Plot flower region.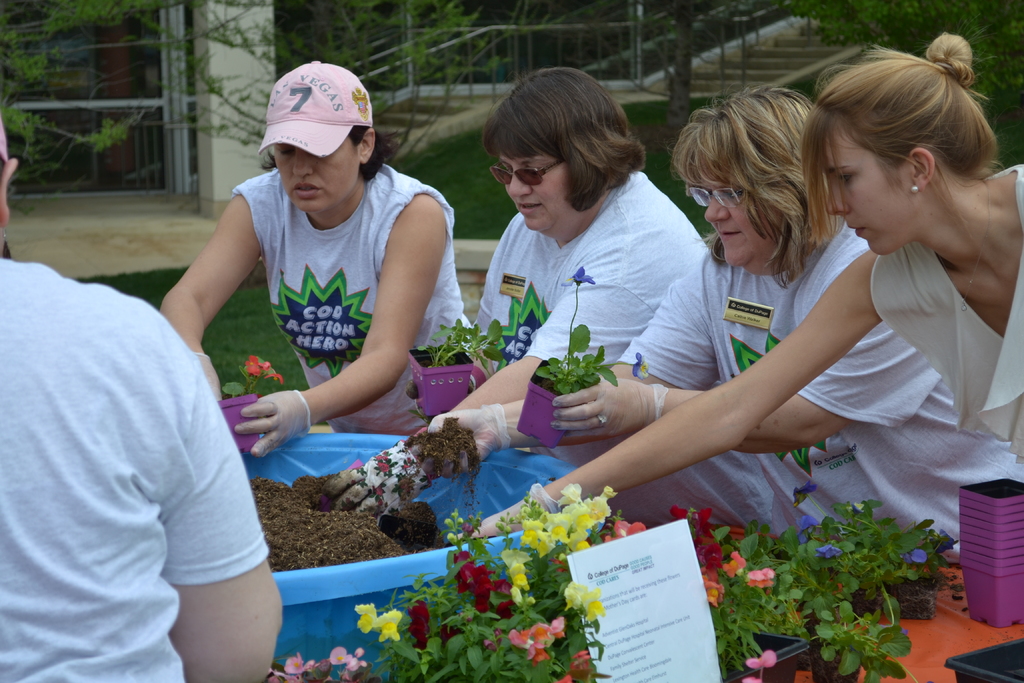
Plotted at [250,353,282,378].
